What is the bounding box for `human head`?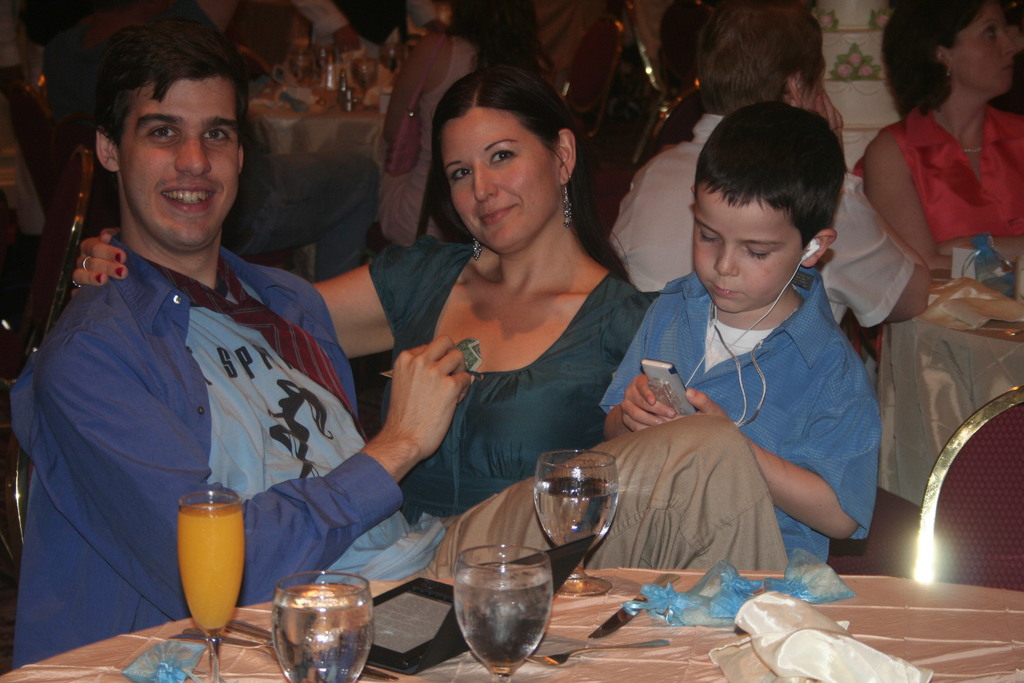
431, 65, 575, 252.
